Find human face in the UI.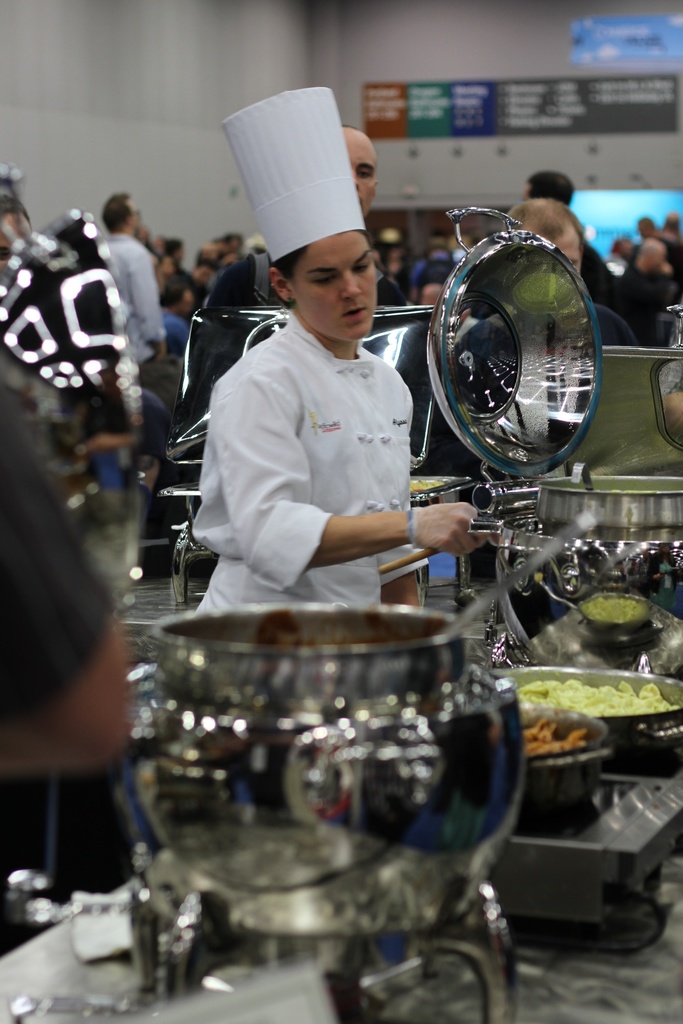
UI element at <bbox>347, 129, 375, 206</bbox>.
